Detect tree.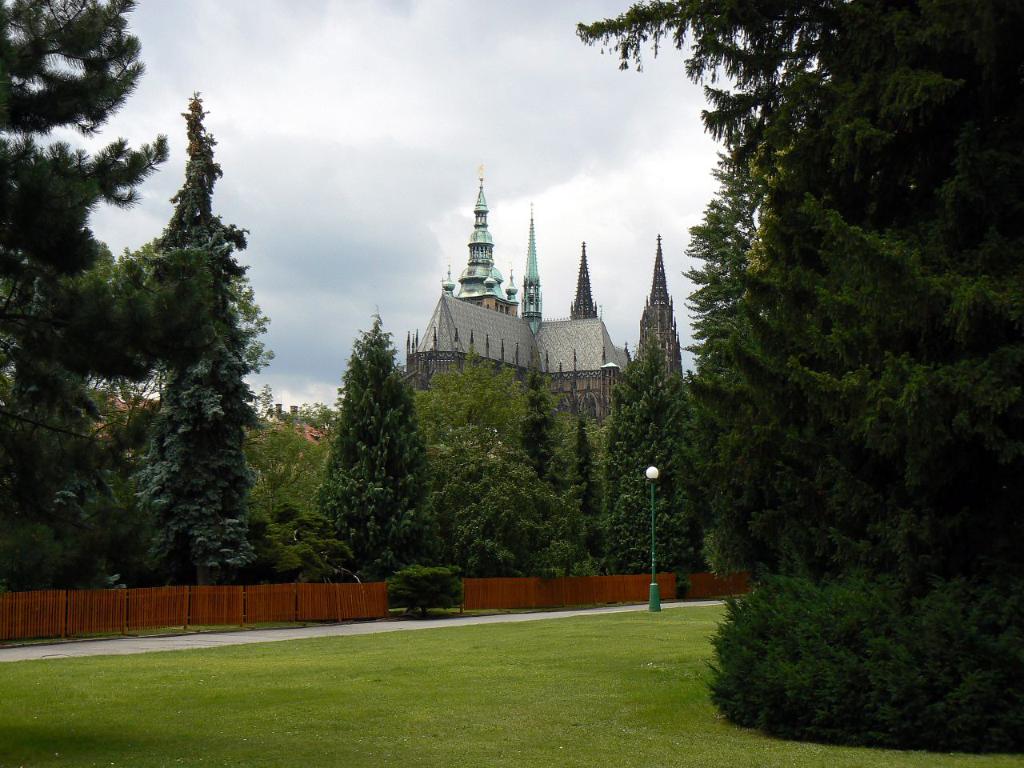
Detected at 558:414:604:468.
